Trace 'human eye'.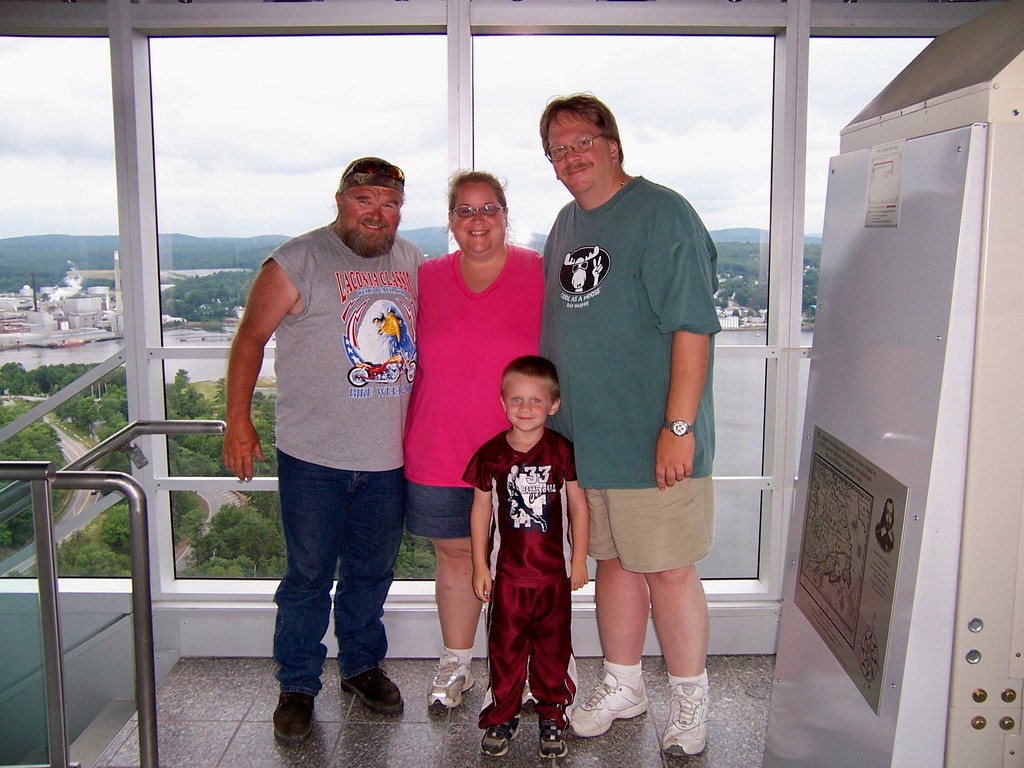
Traced to detection(547, 145, 567, 155).
